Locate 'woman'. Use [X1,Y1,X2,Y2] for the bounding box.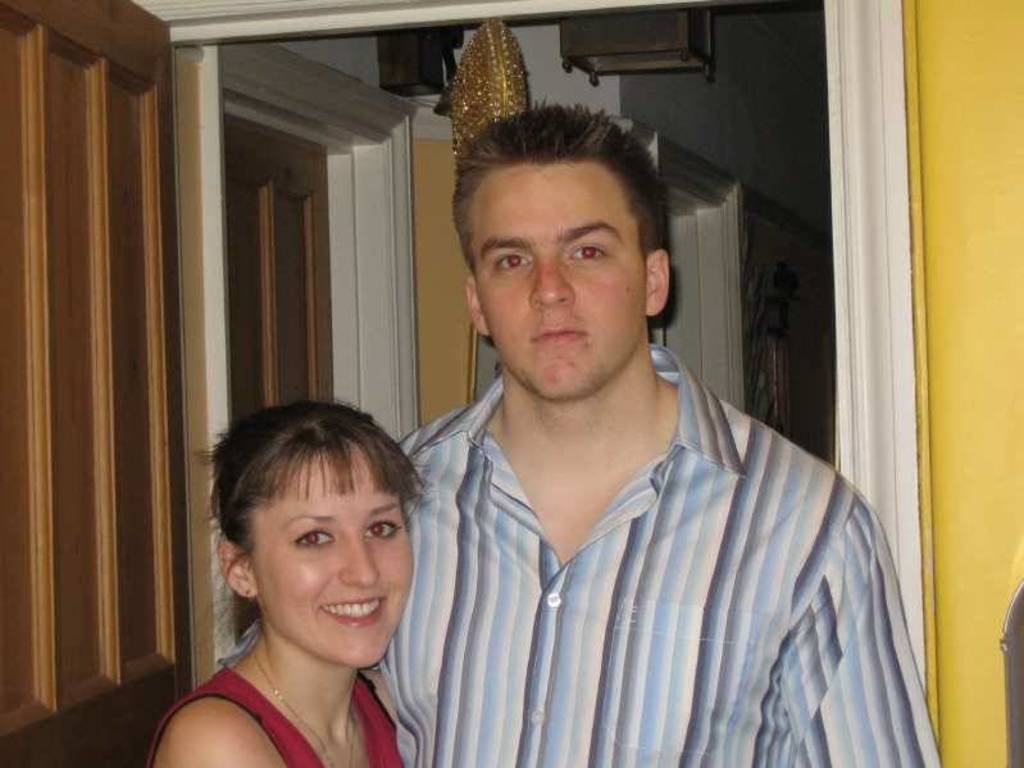
[137,399,475,762].
